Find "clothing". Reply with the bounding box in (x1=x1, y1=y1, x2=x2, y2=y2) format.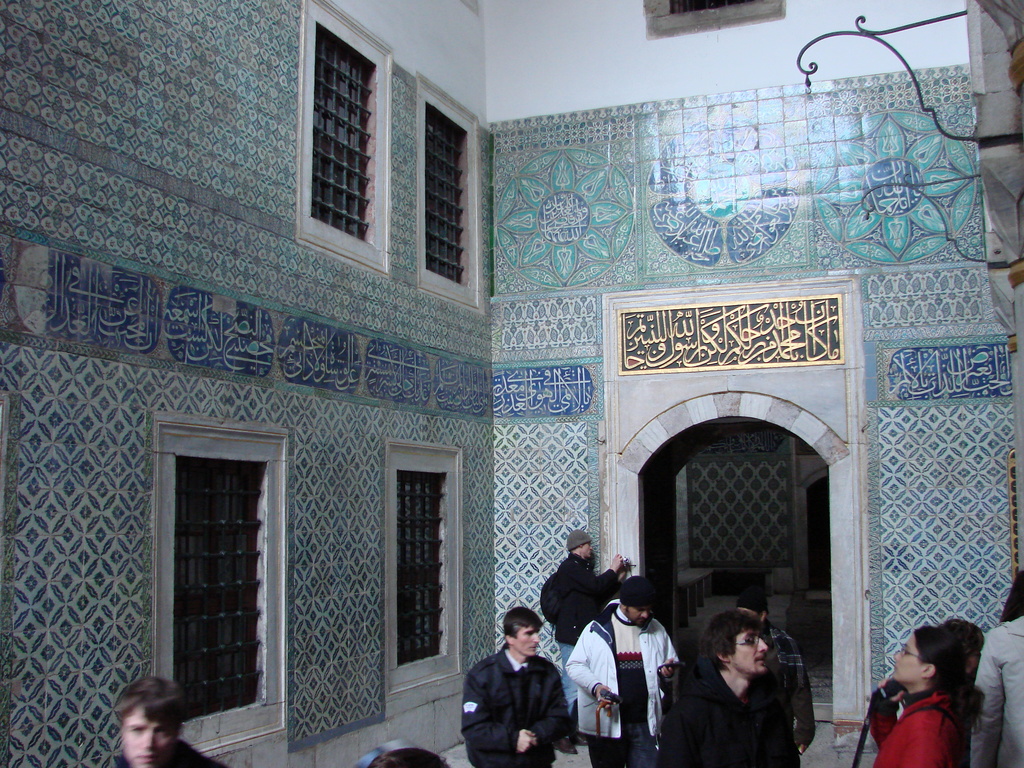
(x1=463, y1=644, x2=574, y2=763).
